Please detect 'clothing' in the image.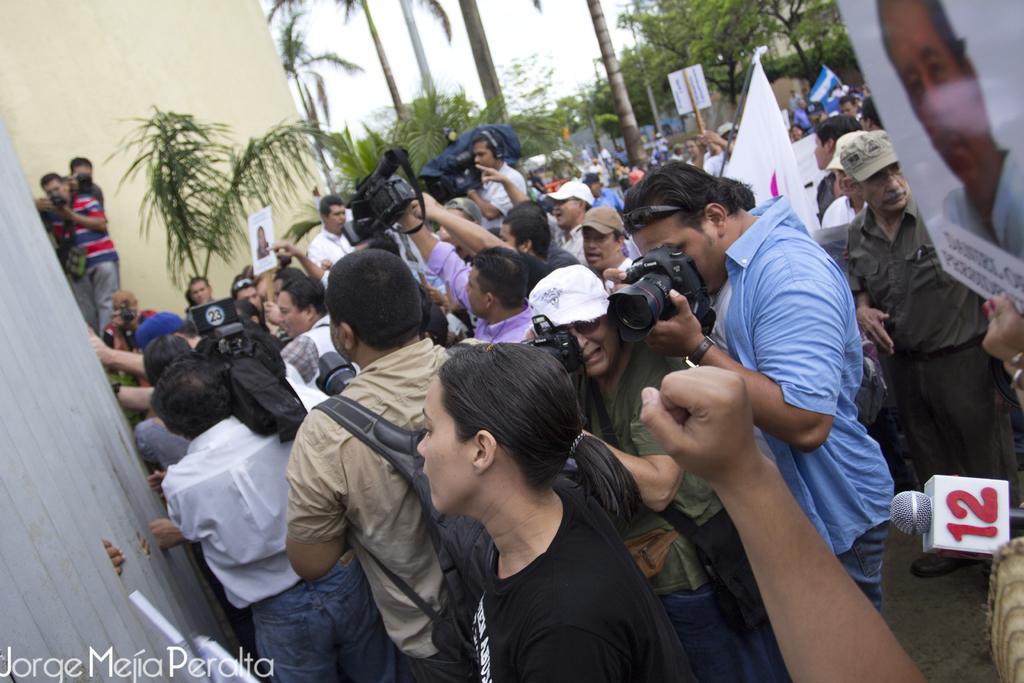
{"x1": 65, "y1": 186, "x2": 120, "y2": 263}.
